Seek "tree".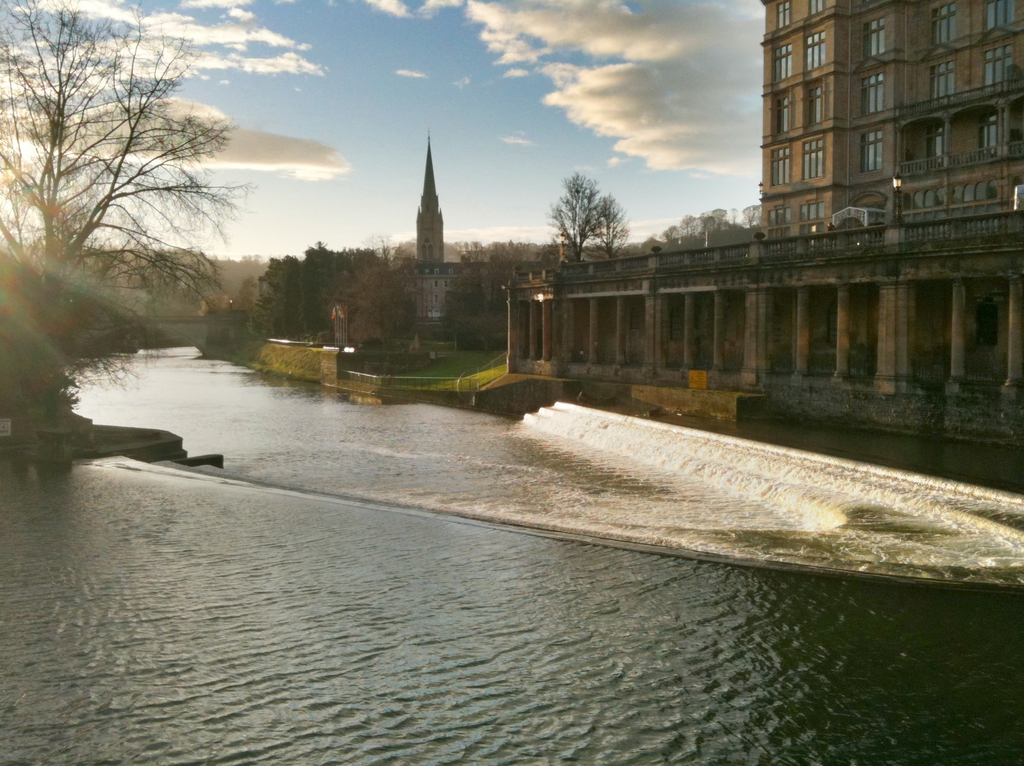
<region>189, 288, 221, 313</region>.
